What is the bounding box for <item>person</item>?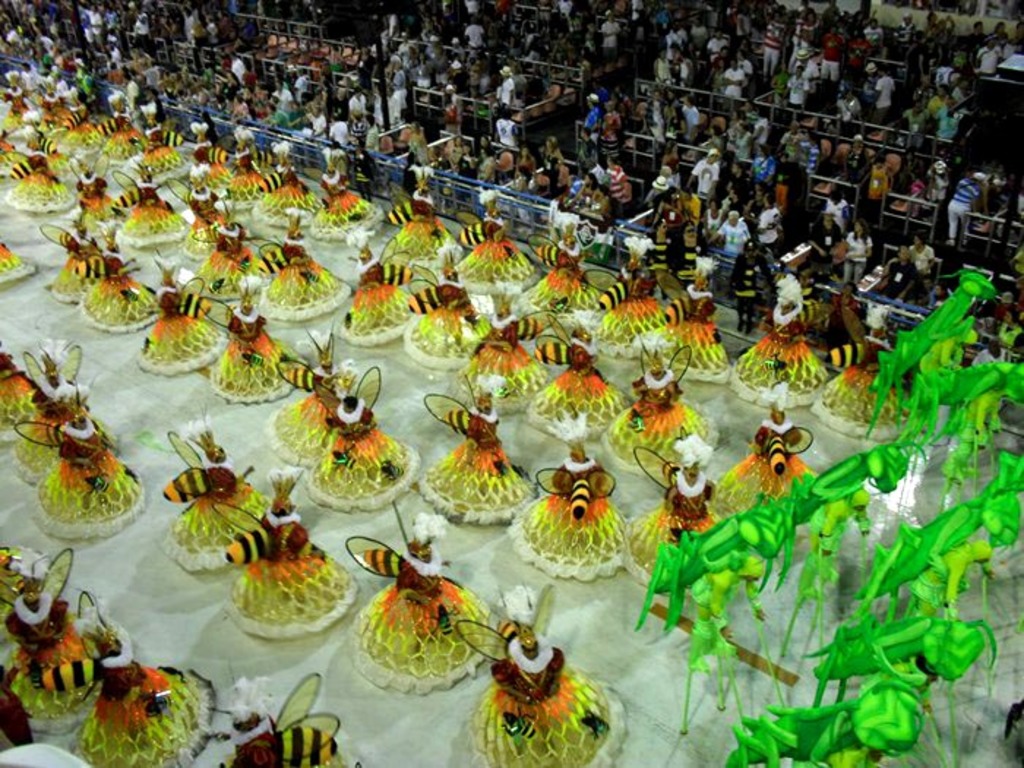
detection(99, 101, 124, 149).
